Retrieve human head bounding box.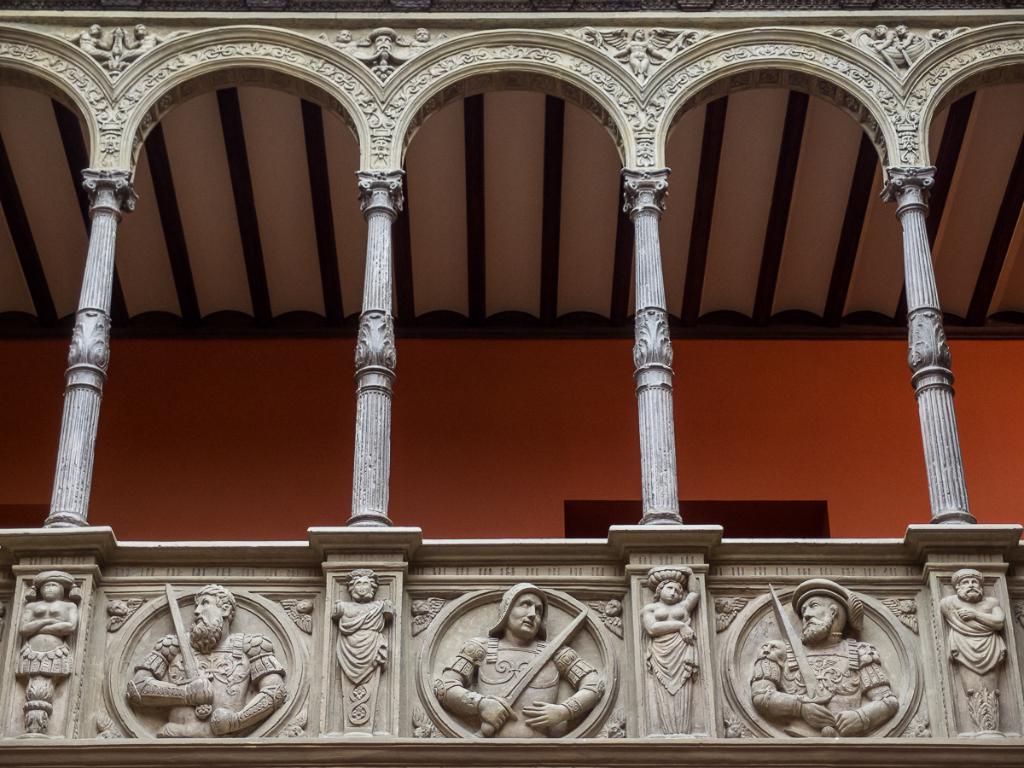
Bounding box: BBox(134, 20, 148, 39).
